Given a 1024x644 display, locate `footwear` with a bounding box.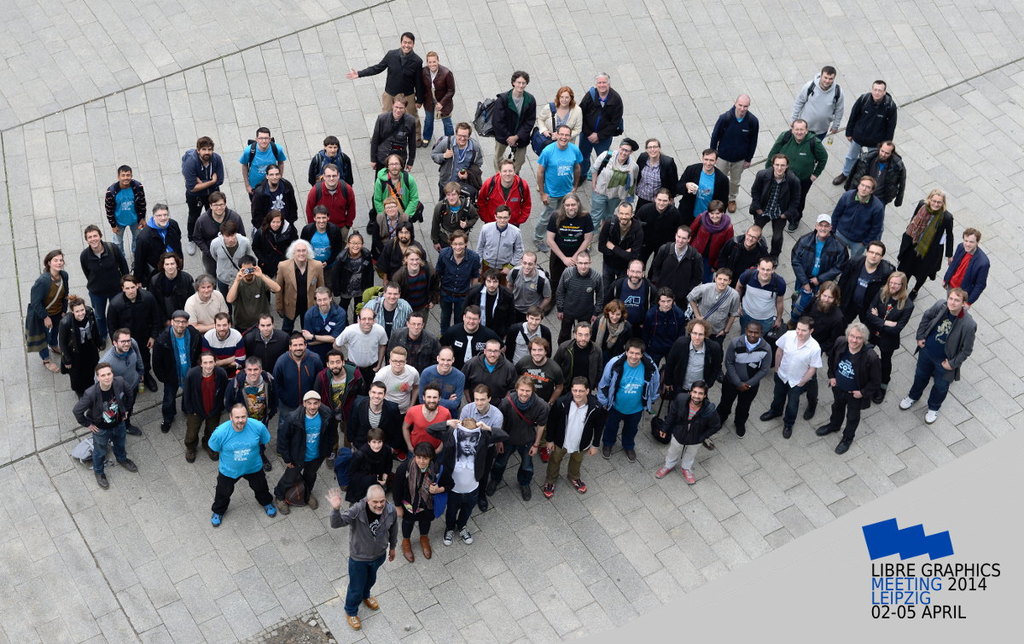
Located: {"x1": 784, "y1": 421, "x2": 793, "y2": 438}.
